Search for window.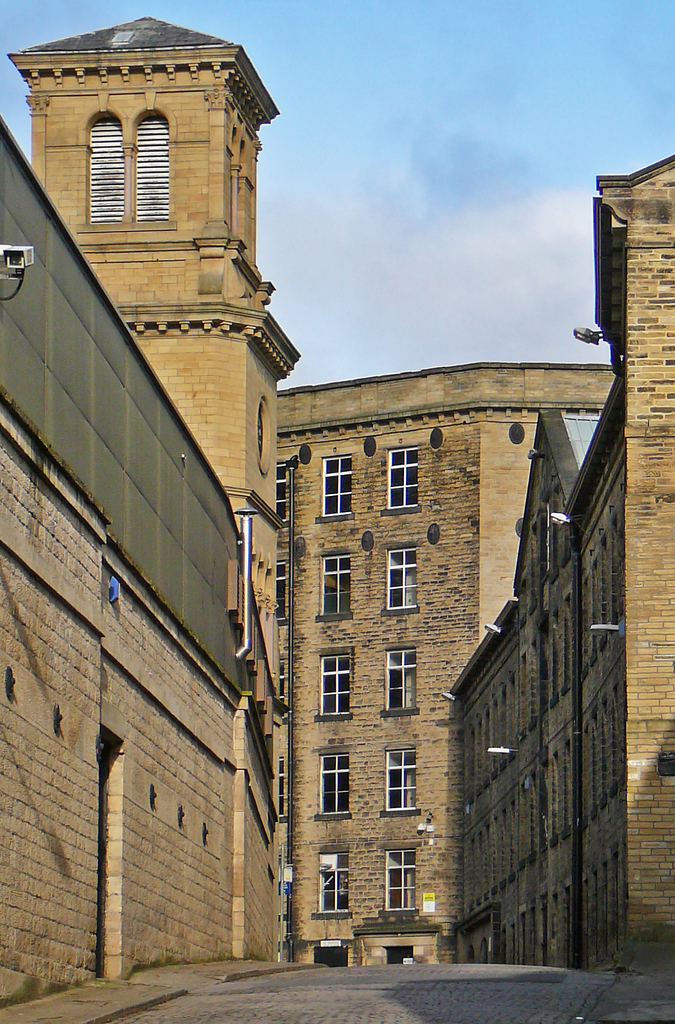
Found at [left=380, top=444, right=424, bottom=518].
